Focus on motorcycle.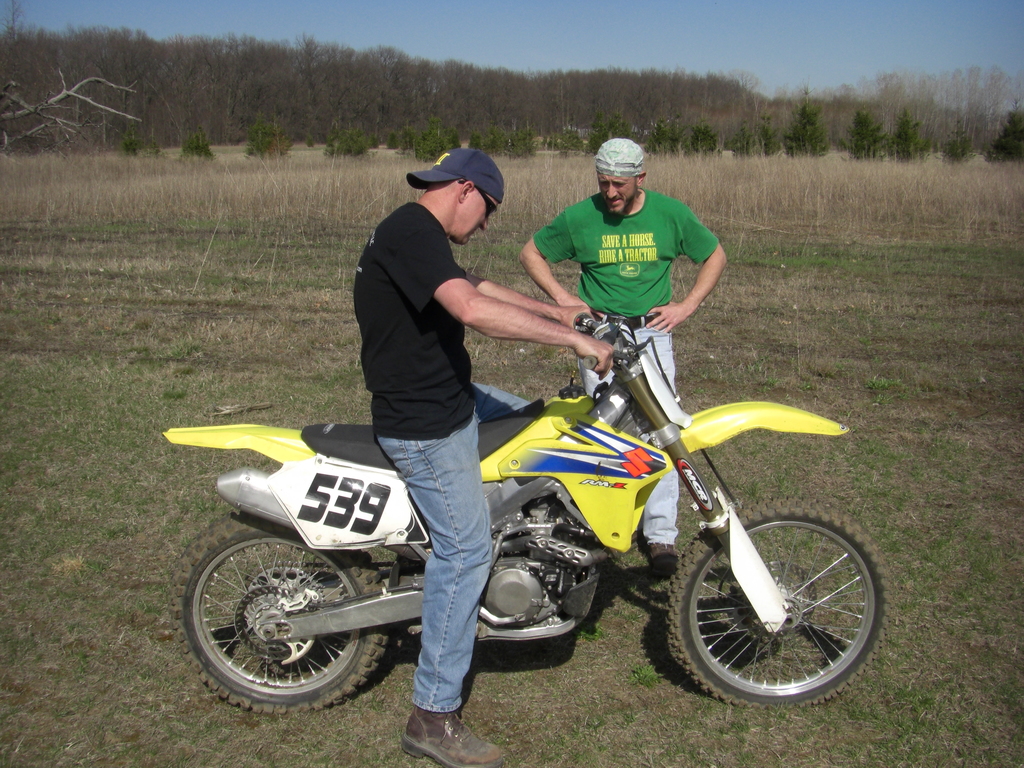
Focused at [left=170, top=327, right=844, bottom=724].
